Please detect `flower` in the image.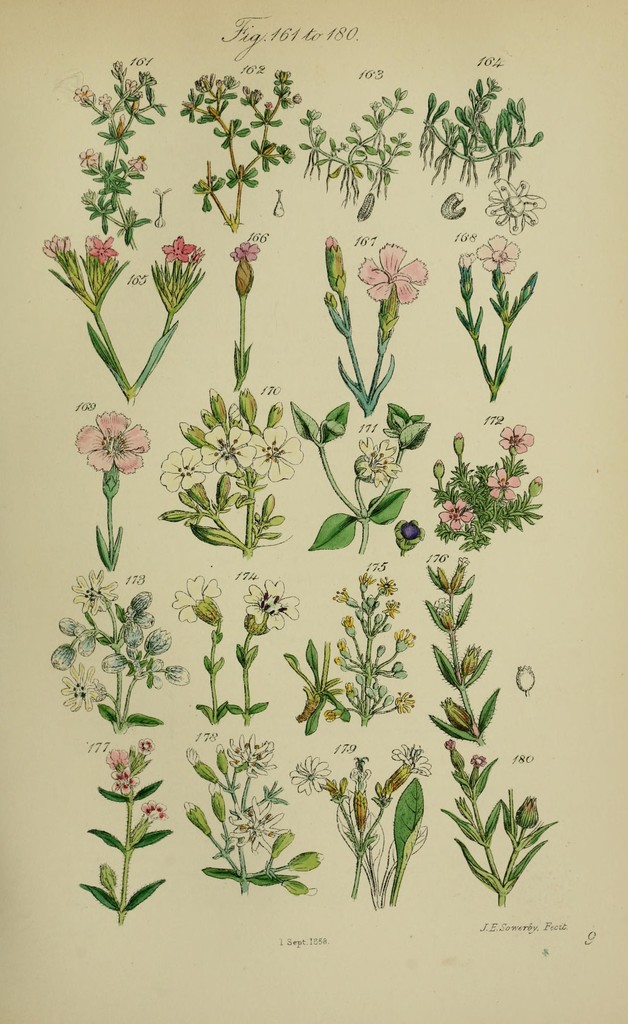
locate(79, 401, 148, 473).
